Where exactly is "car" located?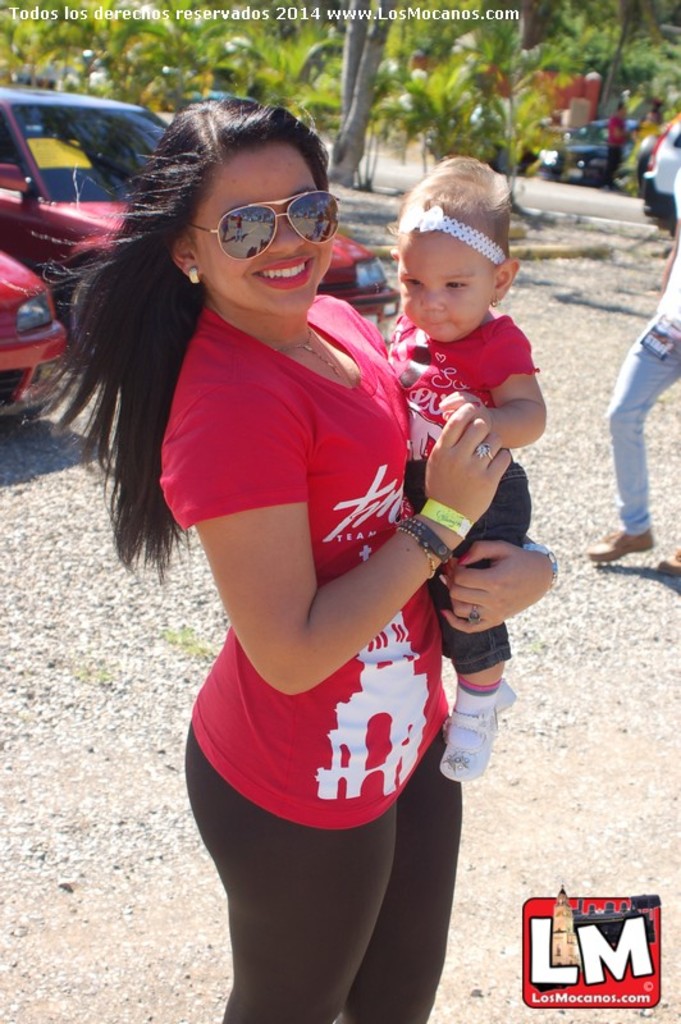
Its bounding box is (0, 87, 401, 340).
